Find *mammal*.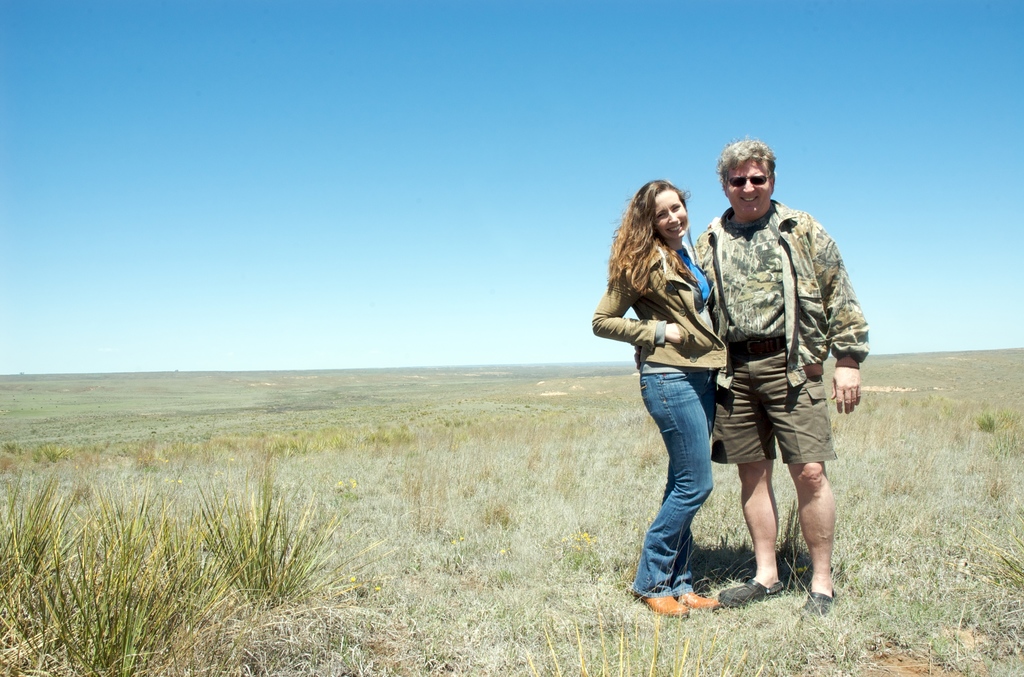
rect(692, 162, 862, 587).
